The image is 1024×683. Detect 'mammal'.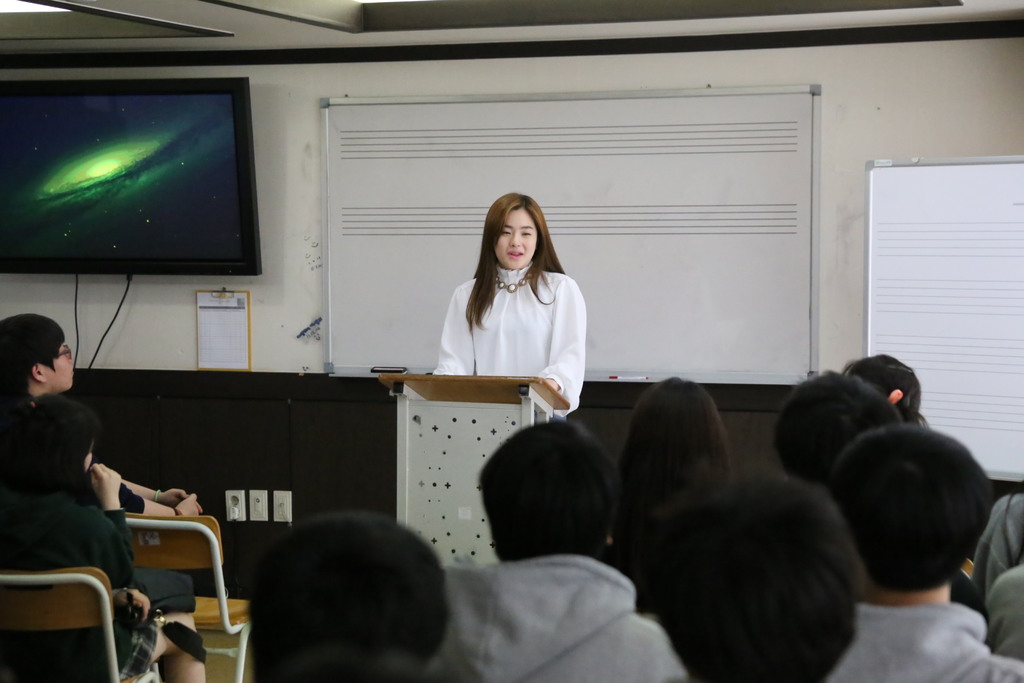
Detection: box=[612, 375, 739, 551].
